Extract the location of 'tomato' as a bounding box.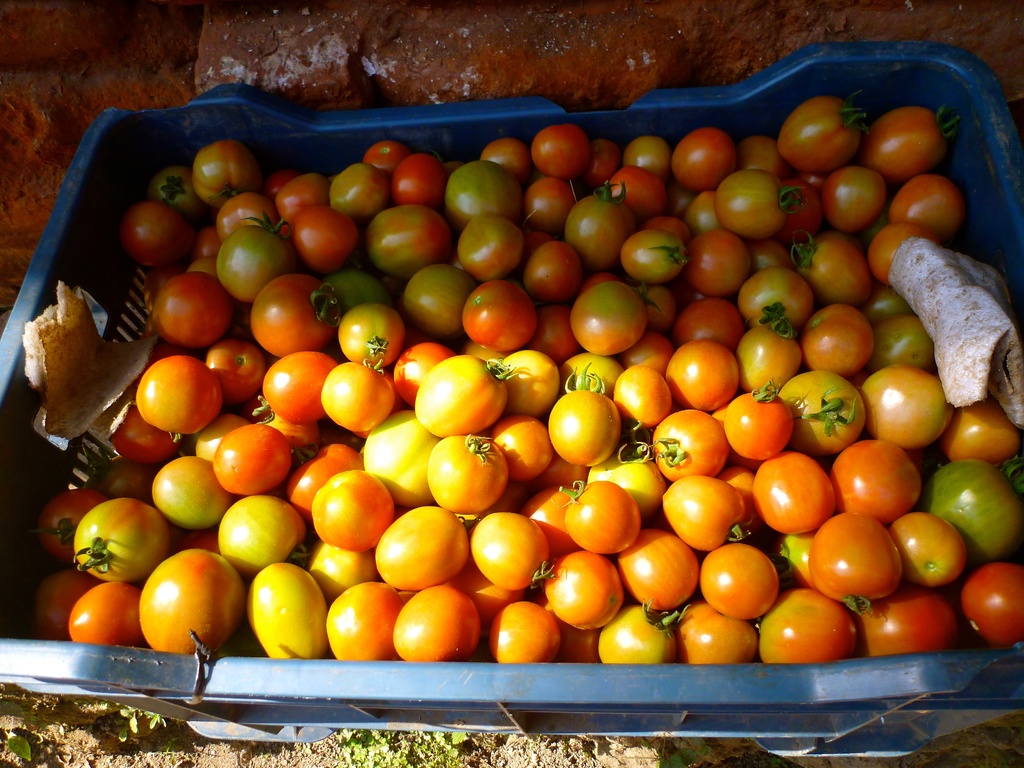
box=[323, 579, 406, 660].
